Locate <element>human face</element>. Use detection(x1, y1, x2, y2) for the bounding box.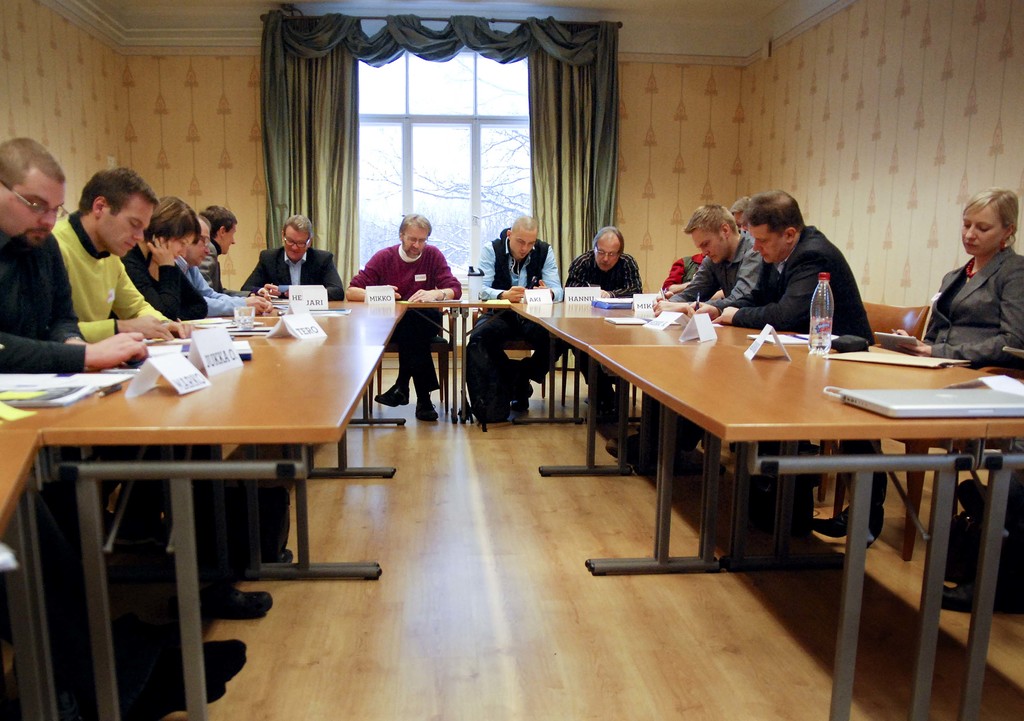
detection(961, 207, 1005, 254).
